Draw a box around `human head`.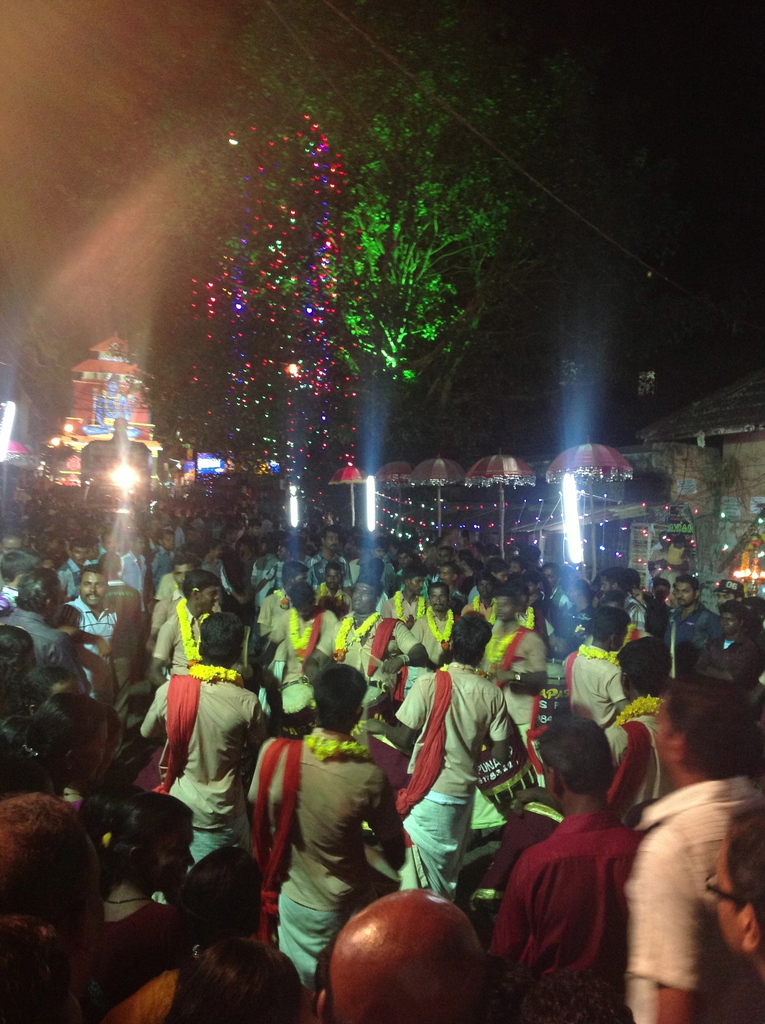
rect(720, 580, 744, 610).
